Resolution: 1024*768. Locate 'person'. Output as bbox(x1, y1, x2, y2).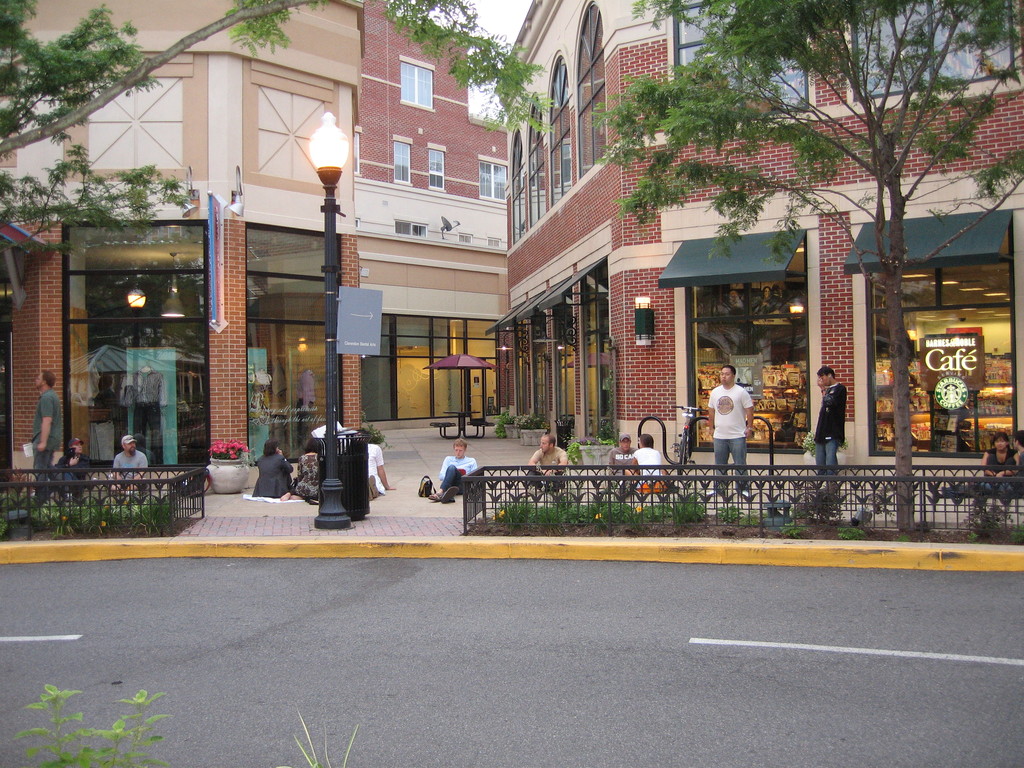
bbox(525, 438, 566, 495).
